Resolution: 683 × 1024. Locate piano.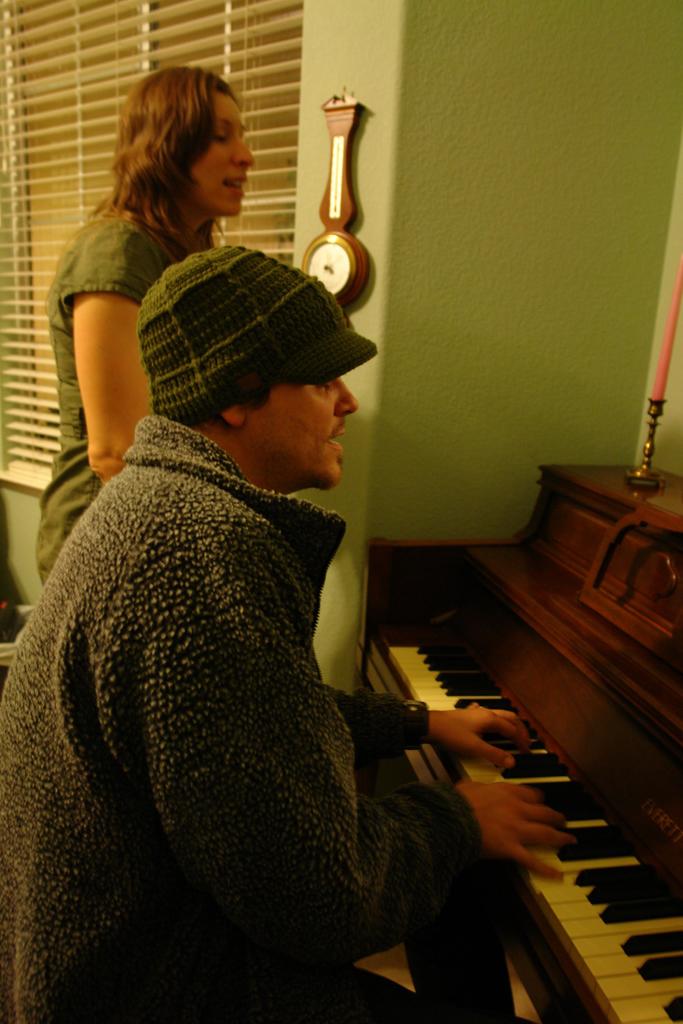
(left=288, top=382, right=682, bottom=1023).
